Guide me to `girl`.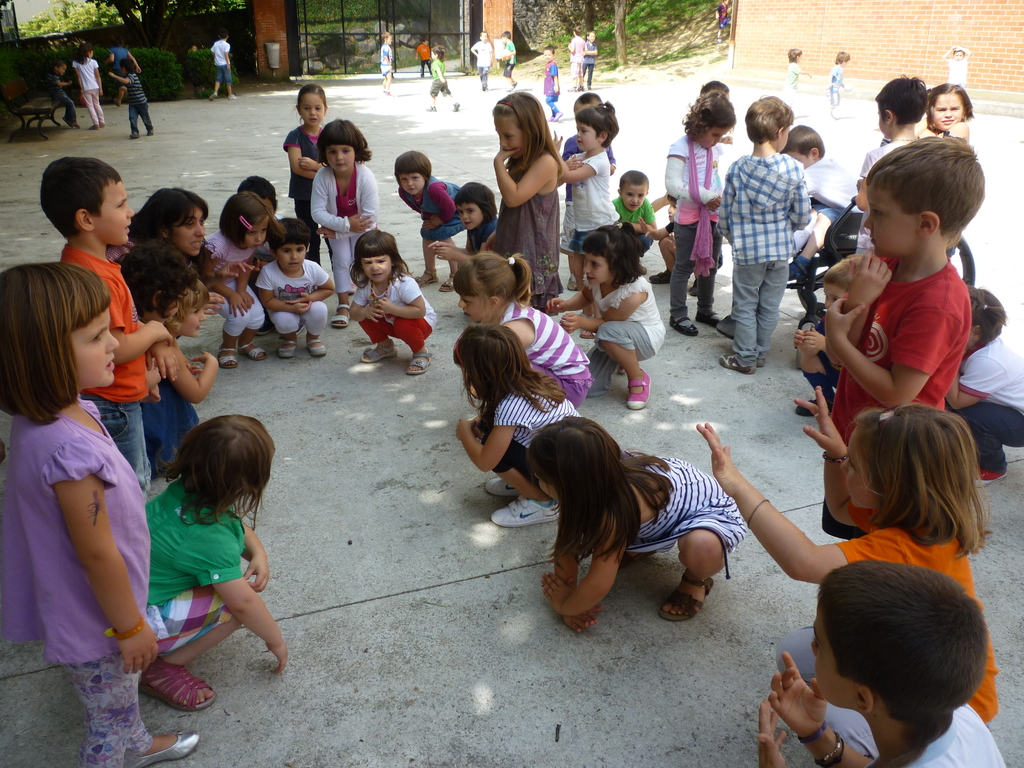
Guidance: bbox=(278, 78, 326, 284).
